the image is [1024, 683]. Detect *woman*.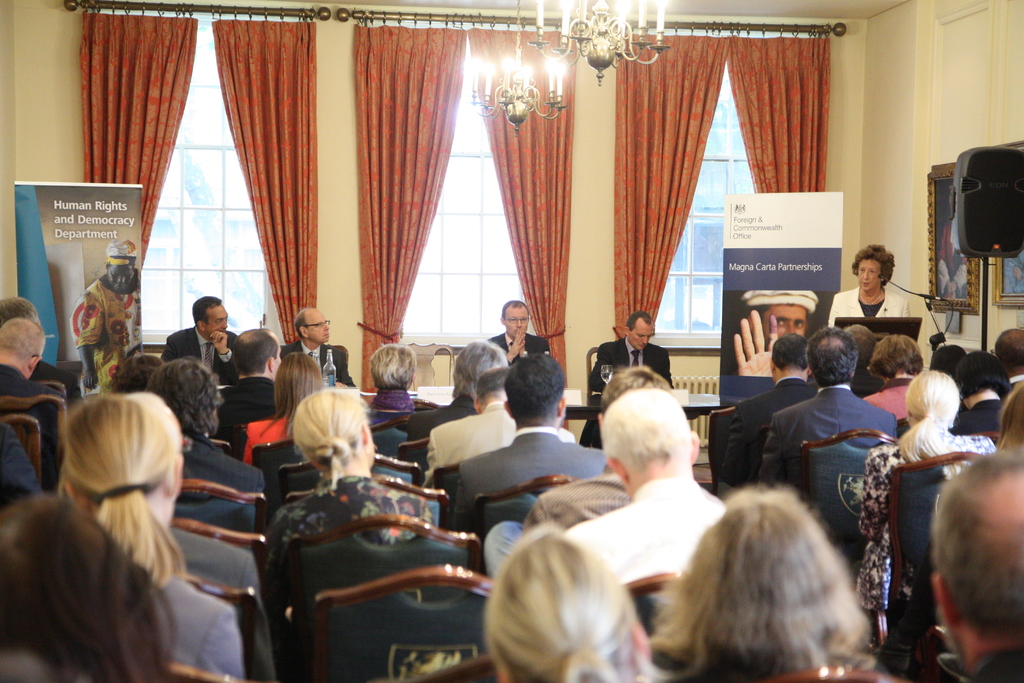
Detection: Rect(54, 391, 246, 682).
